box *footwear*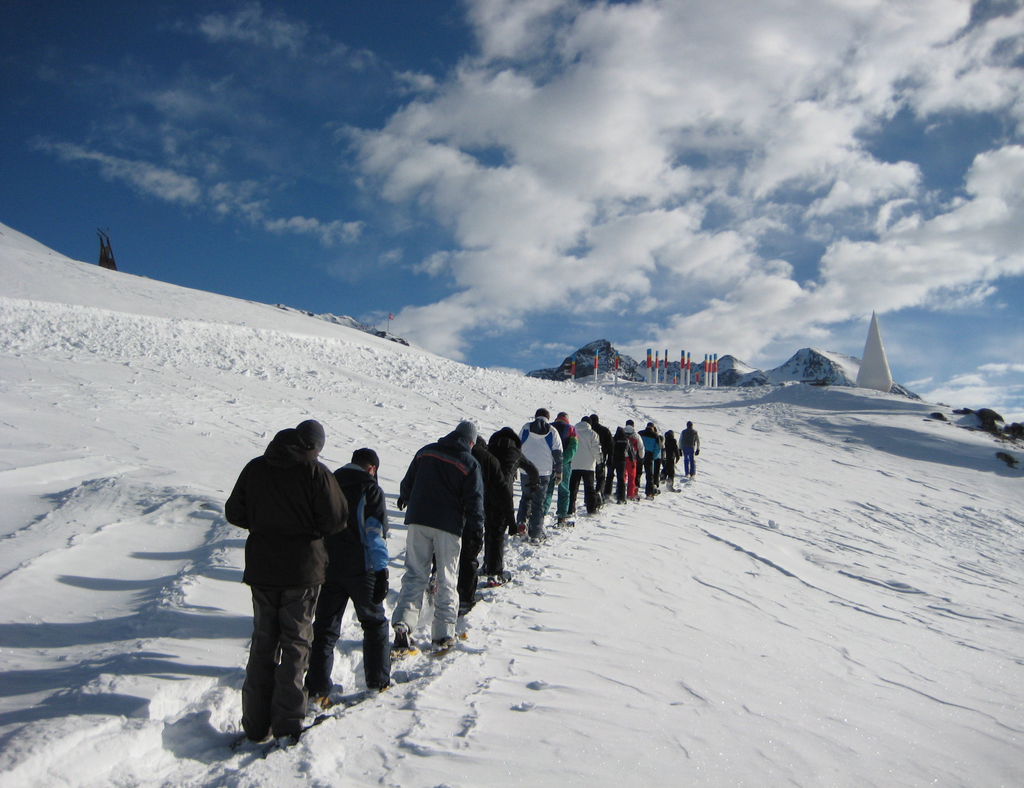
532, 529, 550, 545
